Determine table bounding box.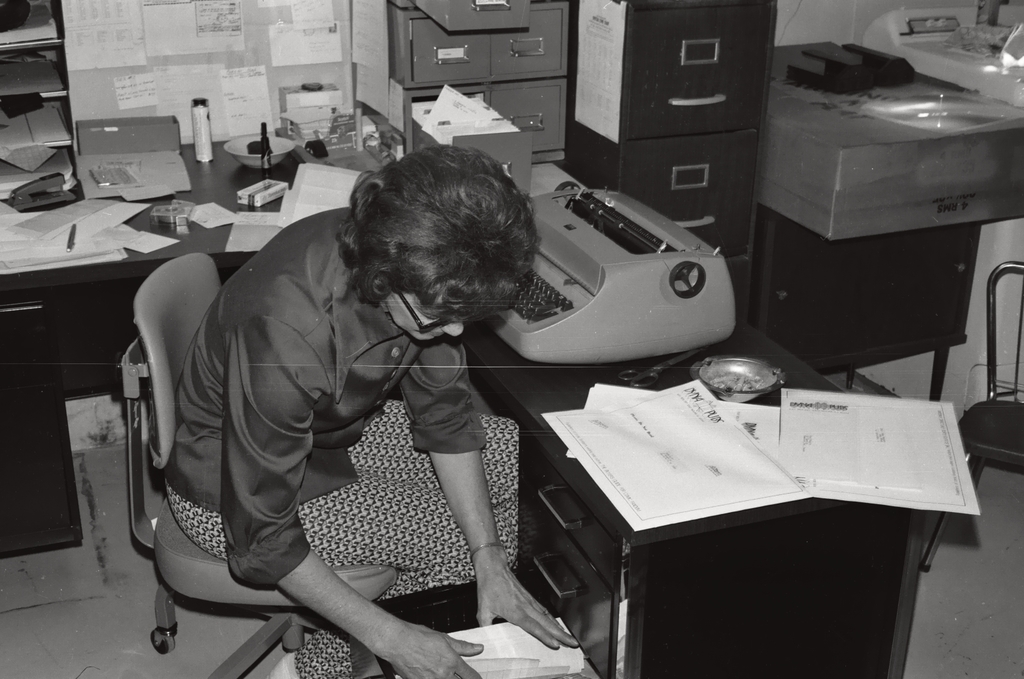
Determined: pyautogui.locateOnScreen(0, 130, 1010, 559).
